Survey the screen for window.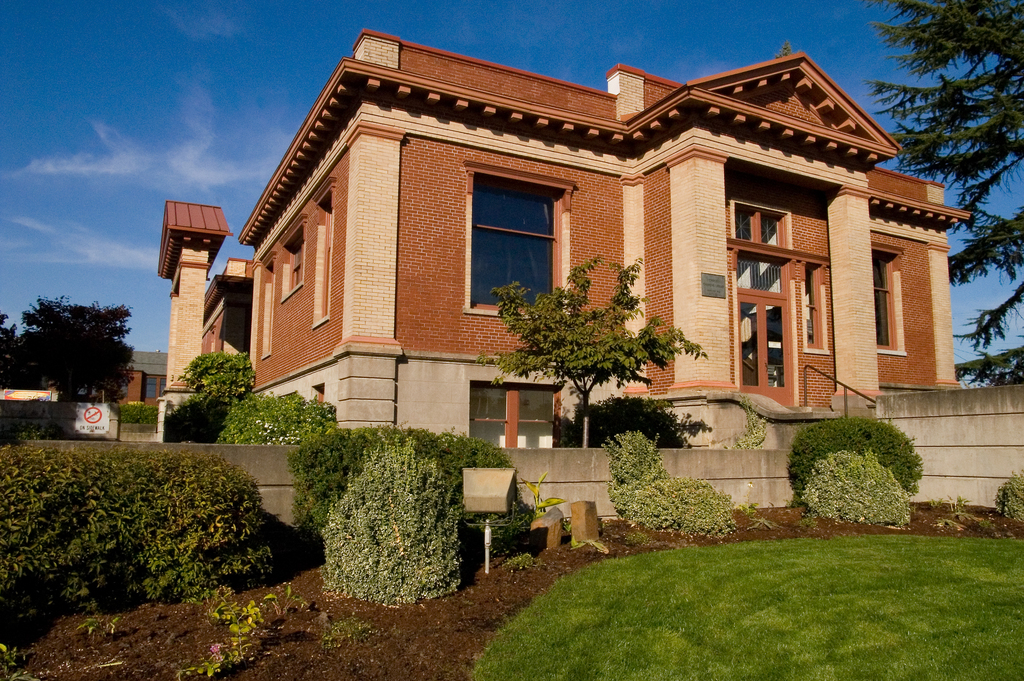
Survey found: rect(284, 252, 303, 290).
